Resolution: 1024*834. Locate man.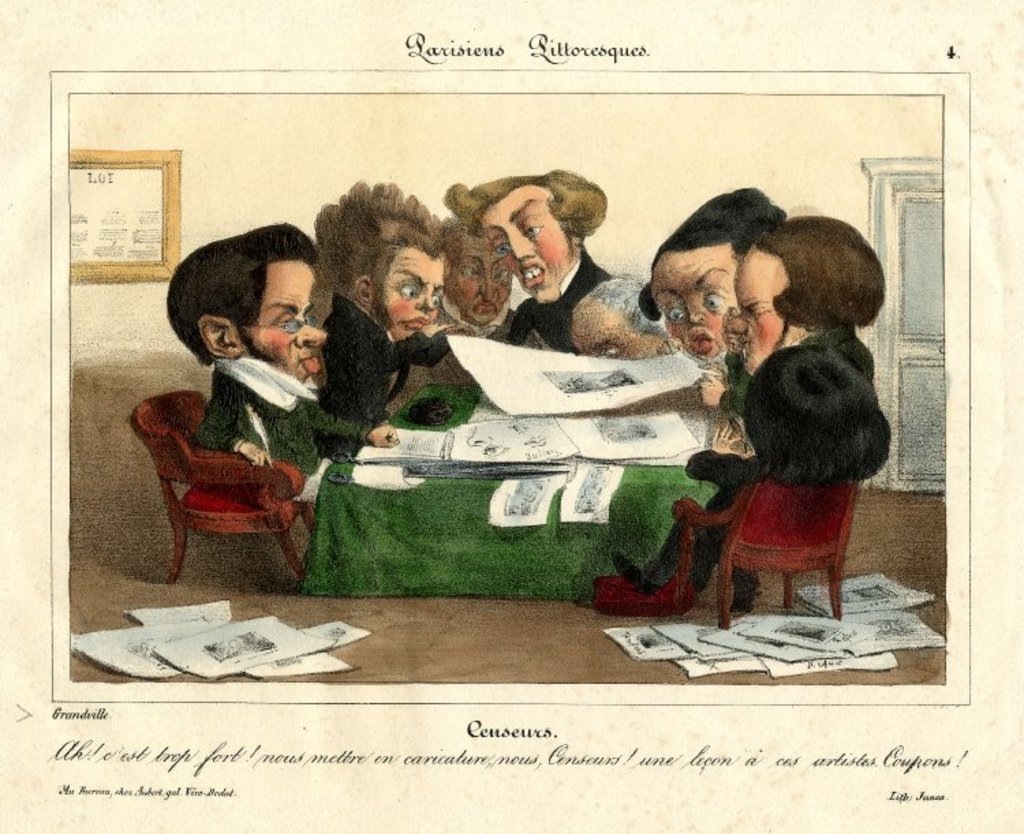
(608,221,885,598).
